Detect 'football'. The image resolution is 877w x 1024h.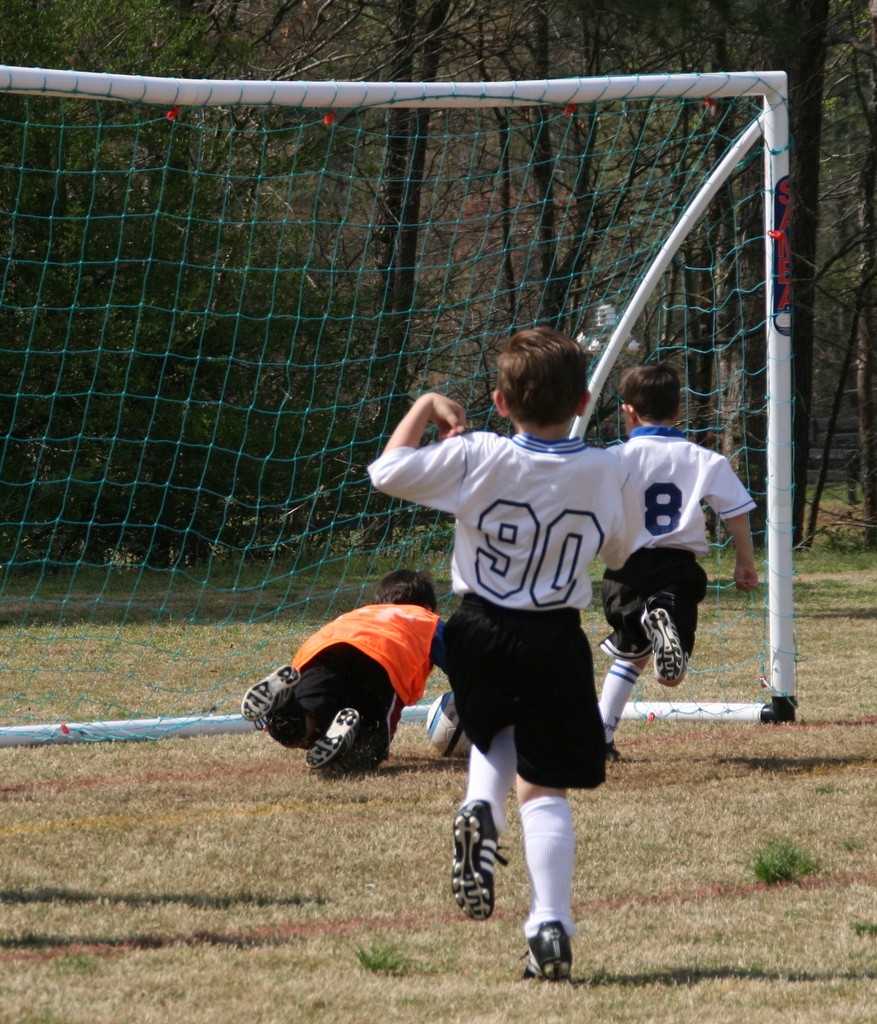
426,691,472,760.
